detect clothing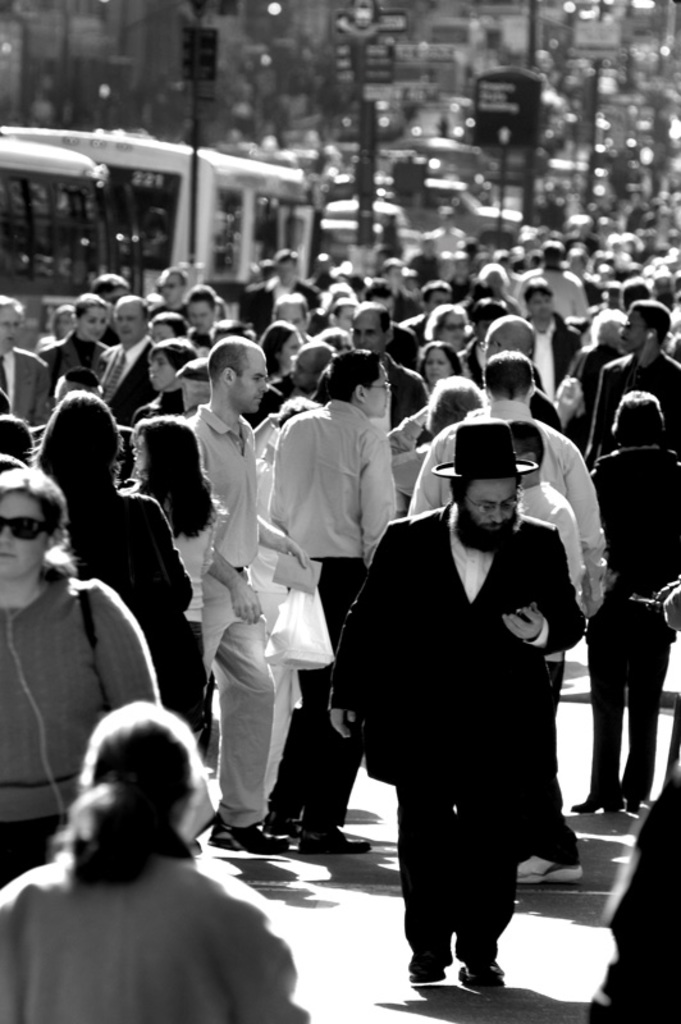
{"x1": 509, "y1": 477, "x2": 579, "y2": 630}
